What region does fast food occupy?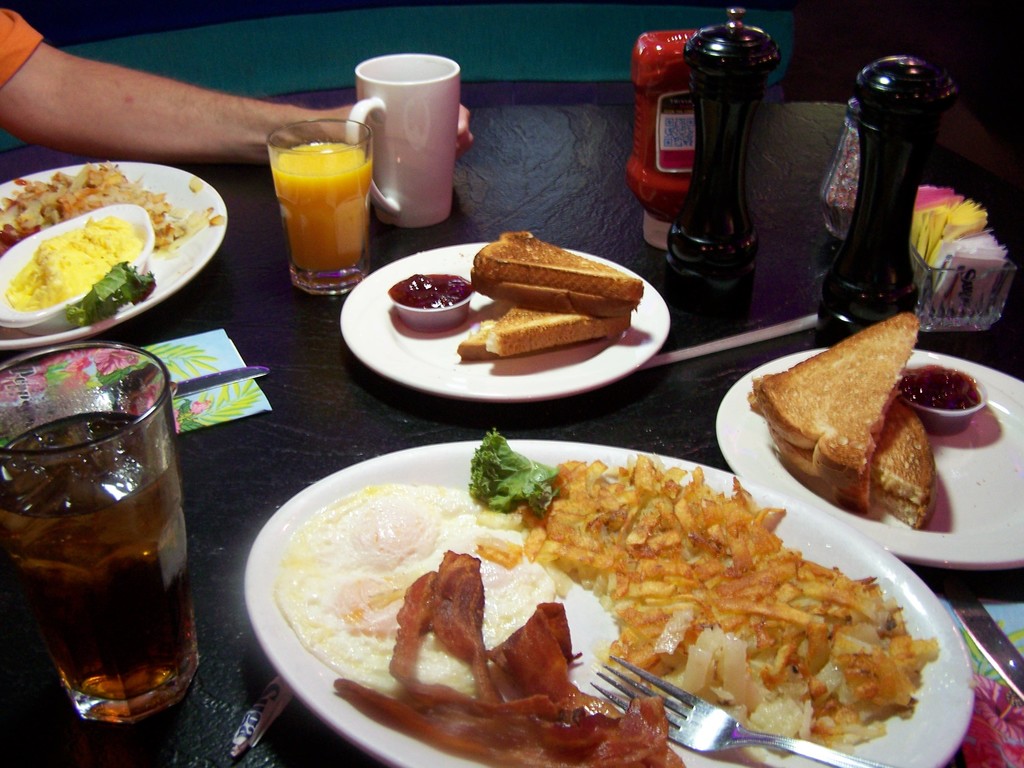
(x1=774, y1=391, x2=933, y2=544).
